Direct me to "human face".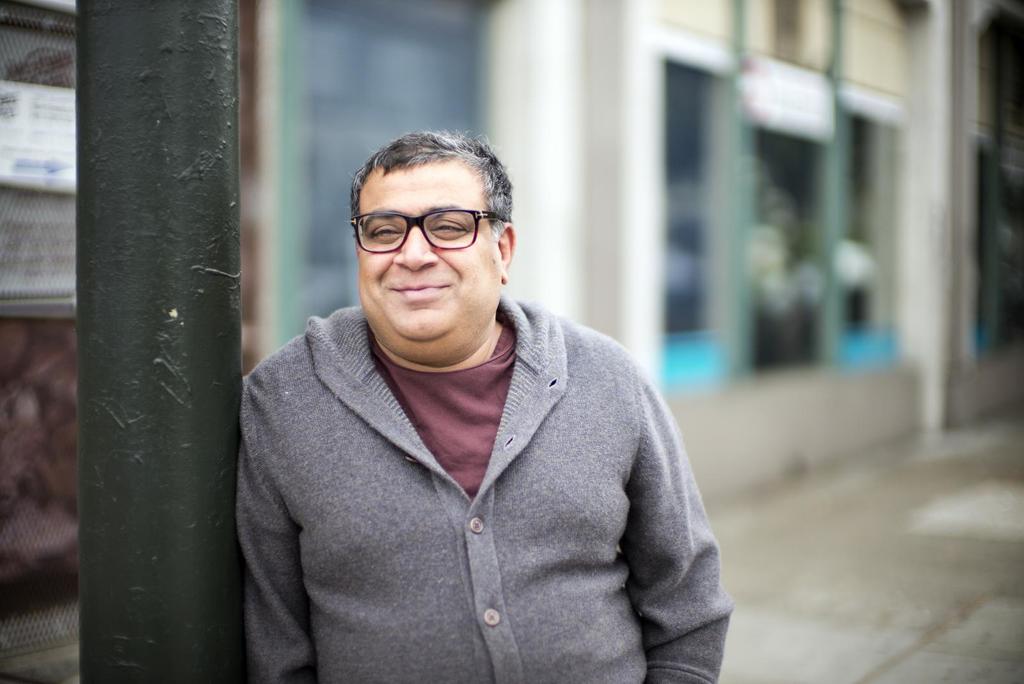
Direction: bbox(356, 157, 506, 353).
